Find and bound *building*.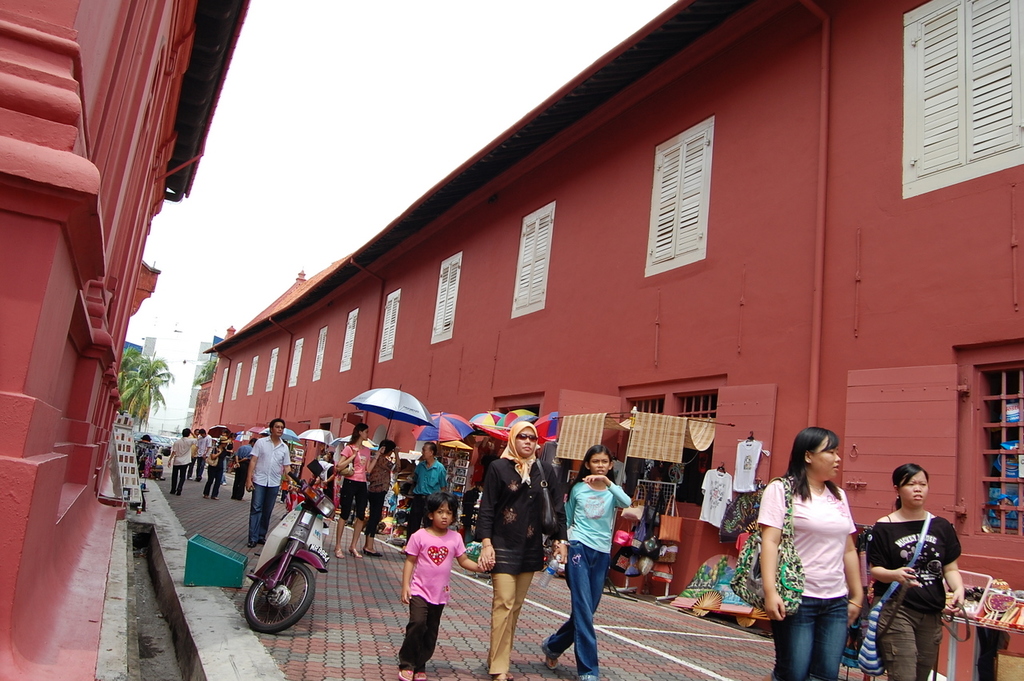
Bound: 0/0/249/680.
